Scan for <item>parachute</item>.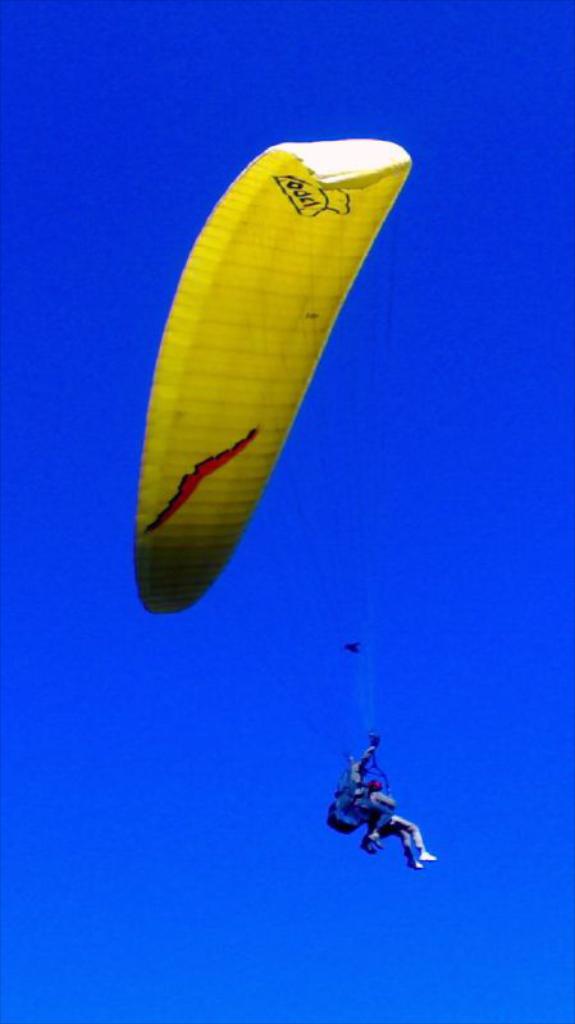
Scan result: rect(137, 136, 407, 842).
